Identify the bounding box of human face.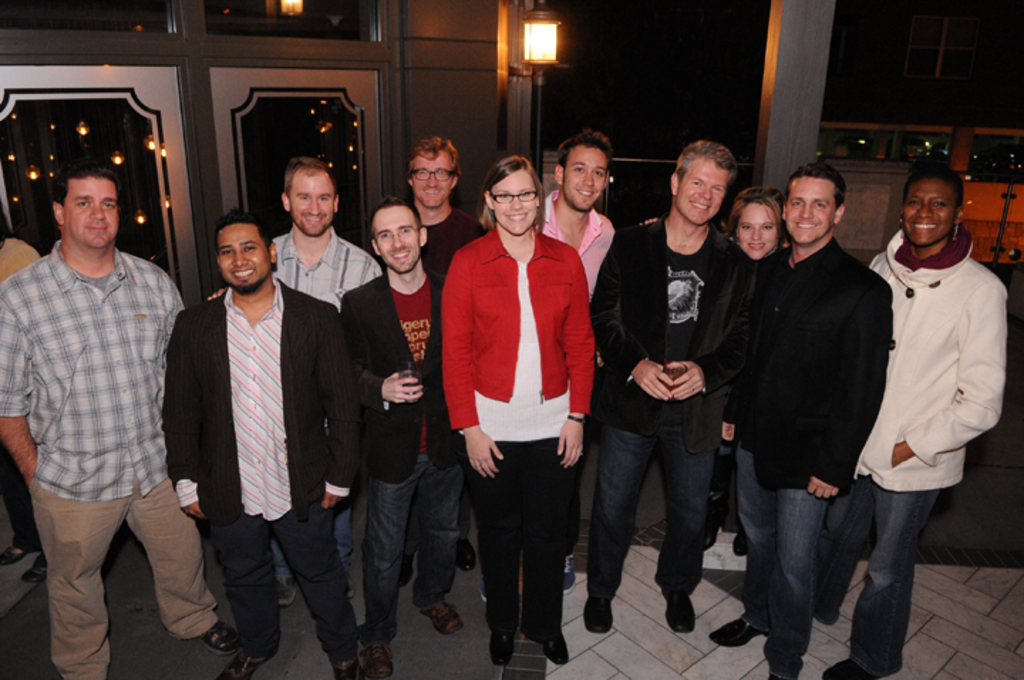
crop(378, 209, 422, 275).
